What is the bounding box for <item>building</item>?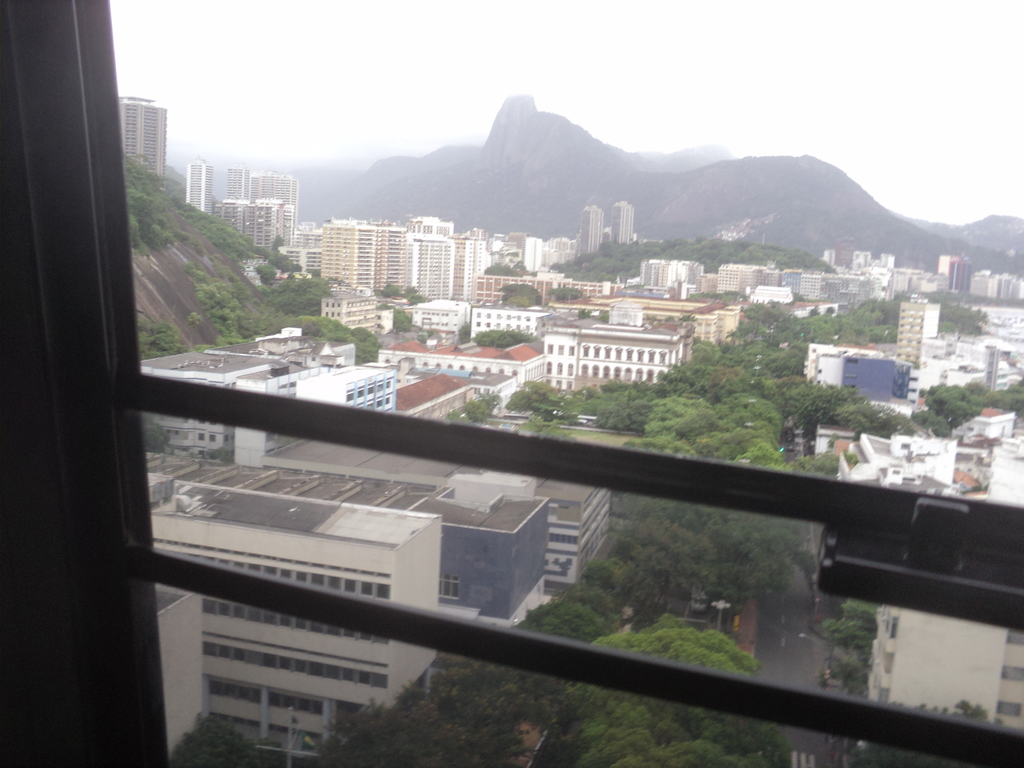
{"left": 142, "top": 471, "right": 440, "bottom": 766}.
